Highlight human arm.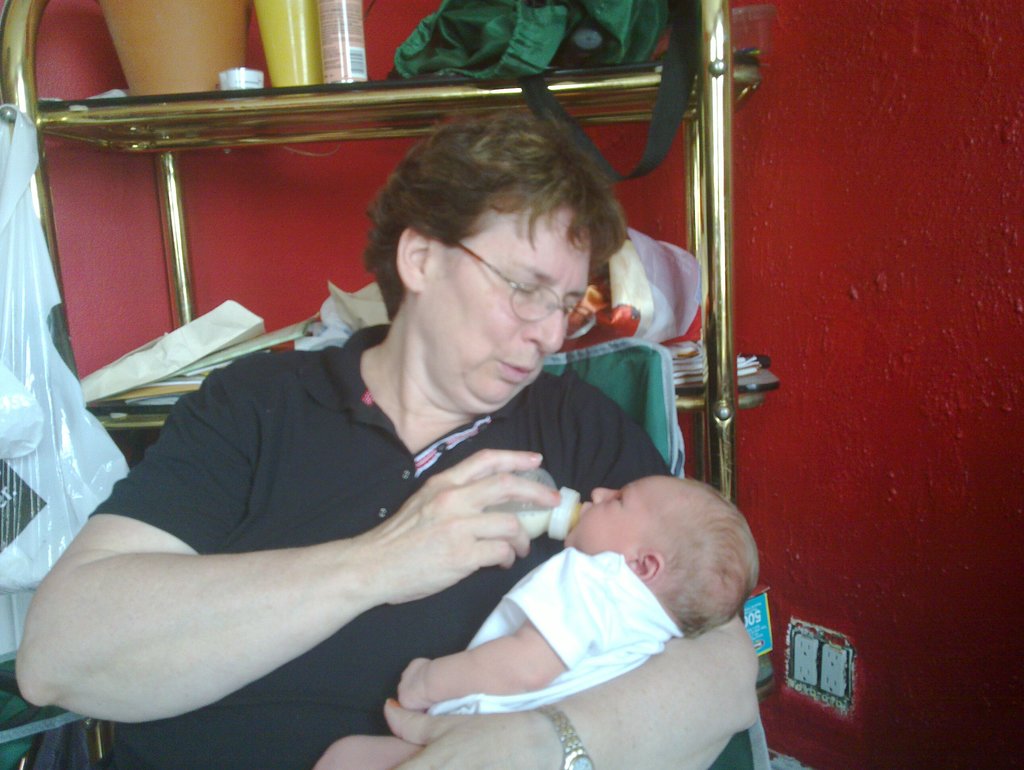
Highlighted region: (x1=69, y1=386, x2=619, y2=720).
